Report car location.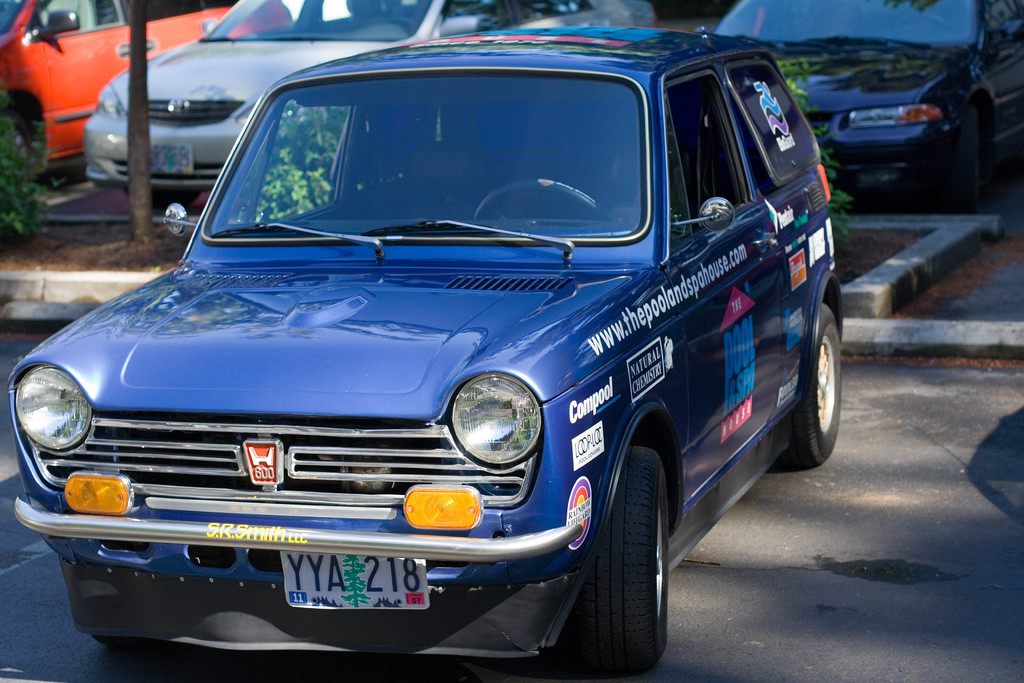
Report: select_region(81, 0, 655, 208).
